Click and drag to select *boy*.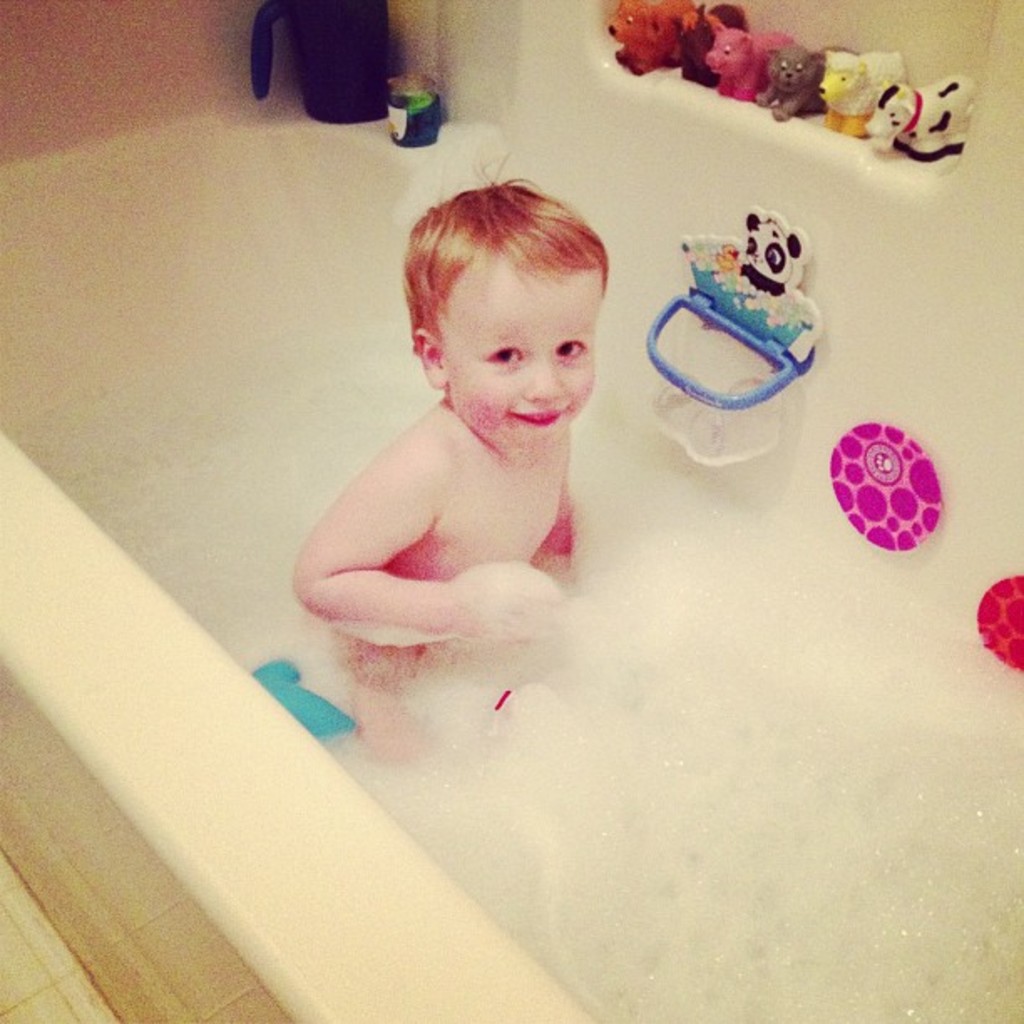
Selection: {"left": 291, "top": 142, "right": 584, "bottom": 765}.
